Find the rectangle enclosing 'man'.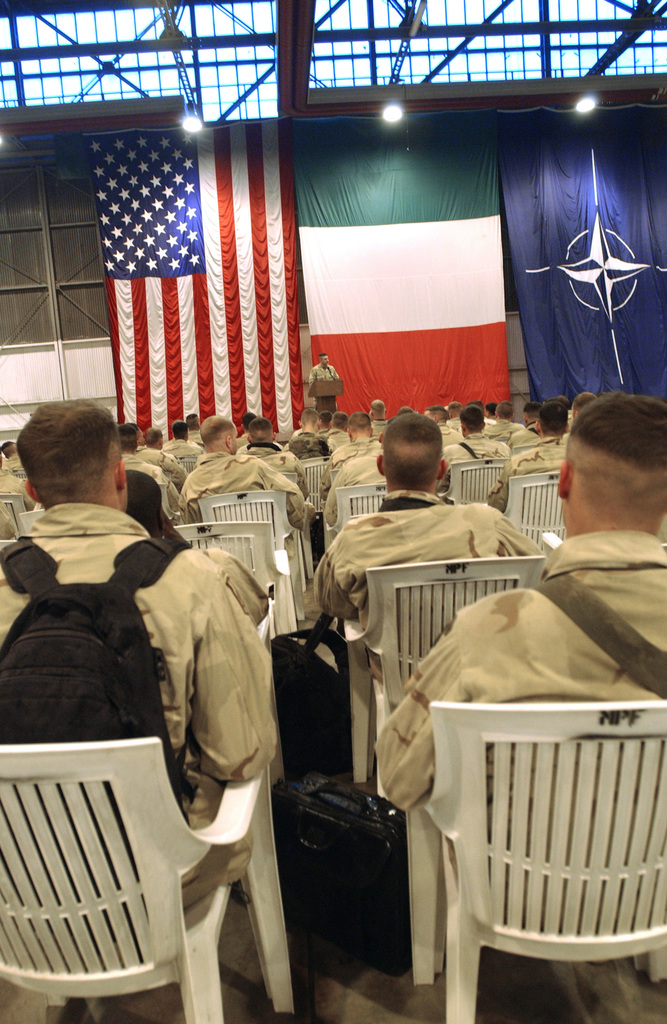
(234,417,307,488).
